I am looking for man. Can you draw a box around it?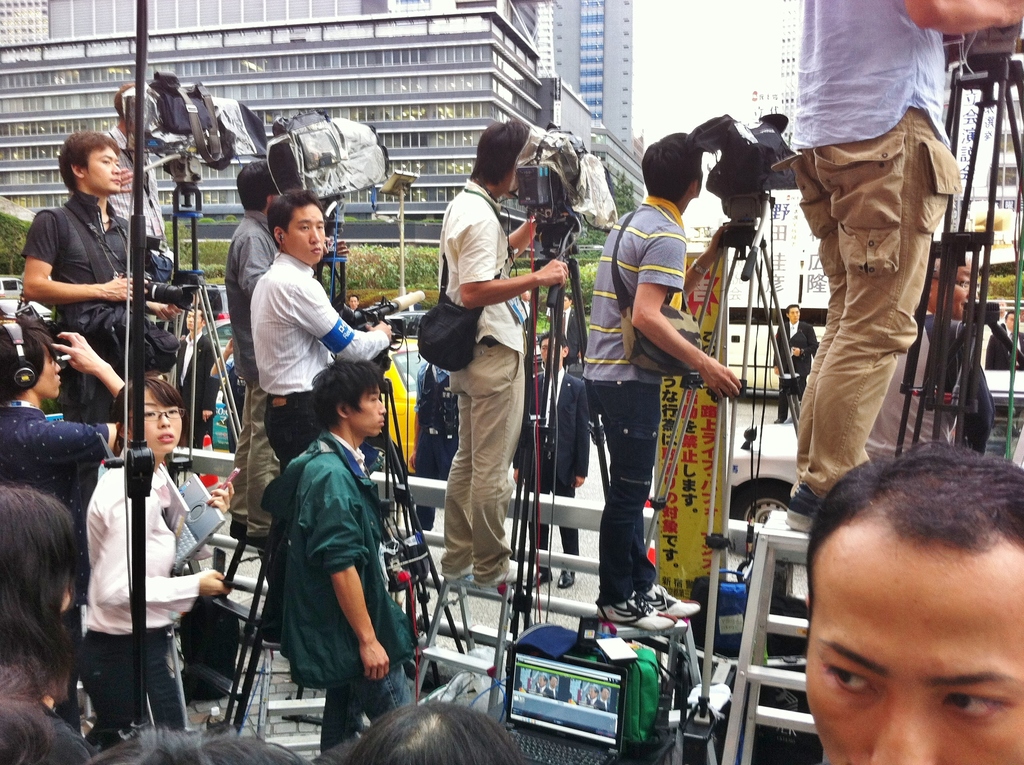
Sure, the bounding box is box=[442, 120, 570, 588].
